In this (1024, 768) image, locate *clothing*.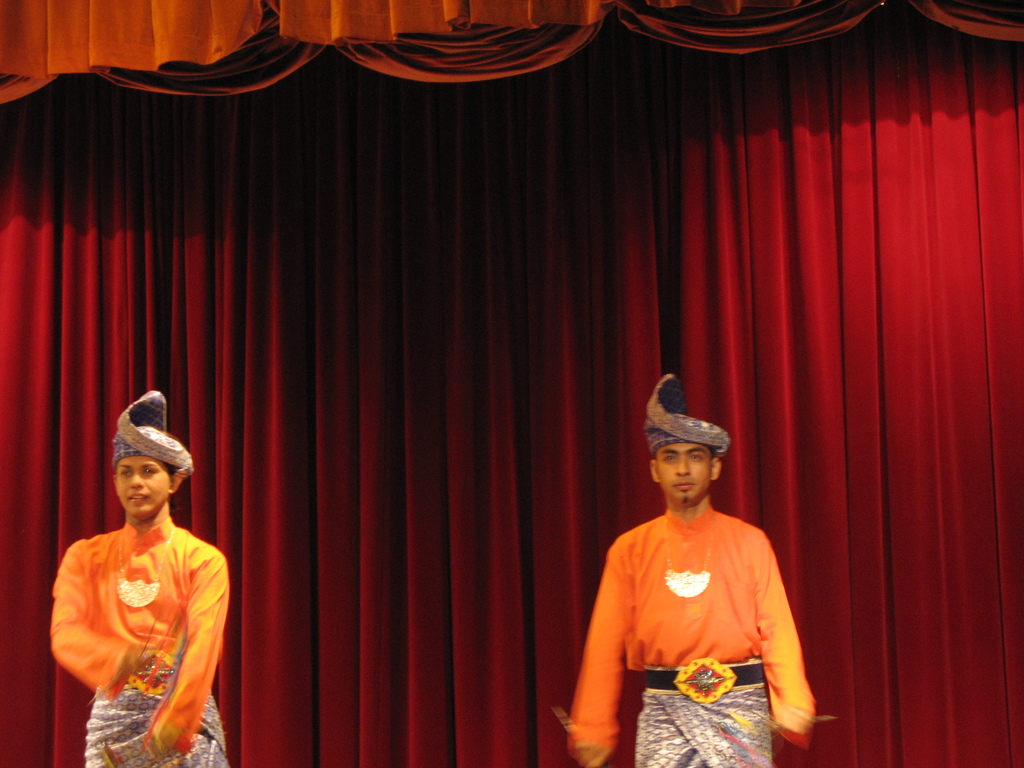
Bounding box: 49/521/232/767.
